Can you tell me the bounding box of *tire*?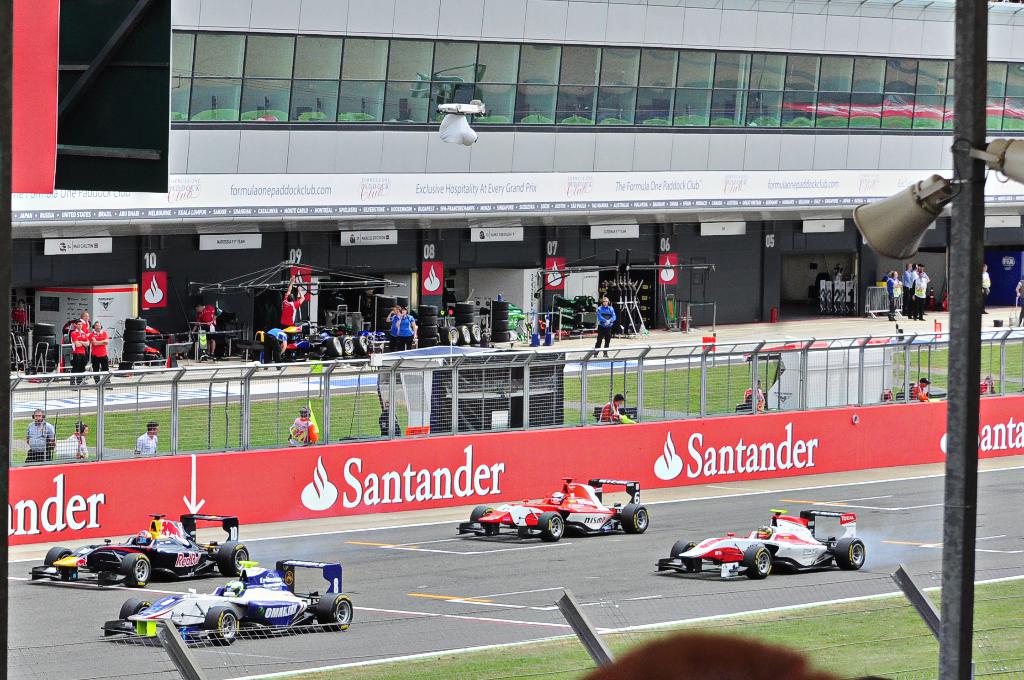
{"left": 209, "top": 605, "right": 239, "bottom": 647}.
